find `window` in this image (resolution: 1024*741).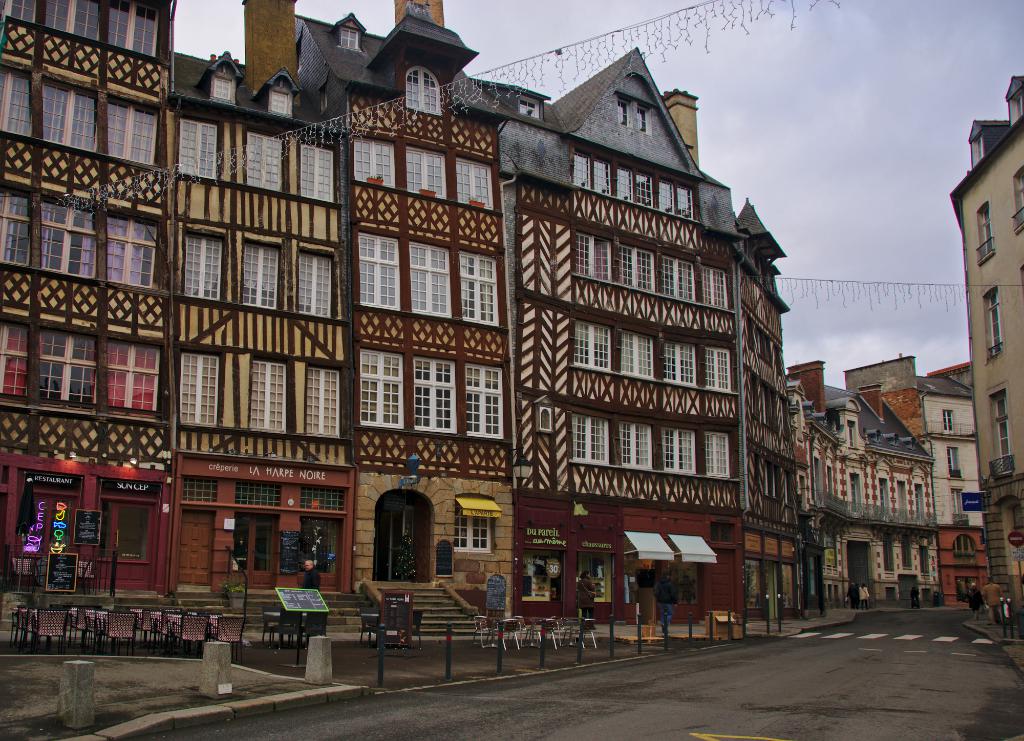
<box>953,532,978,556</box>.
